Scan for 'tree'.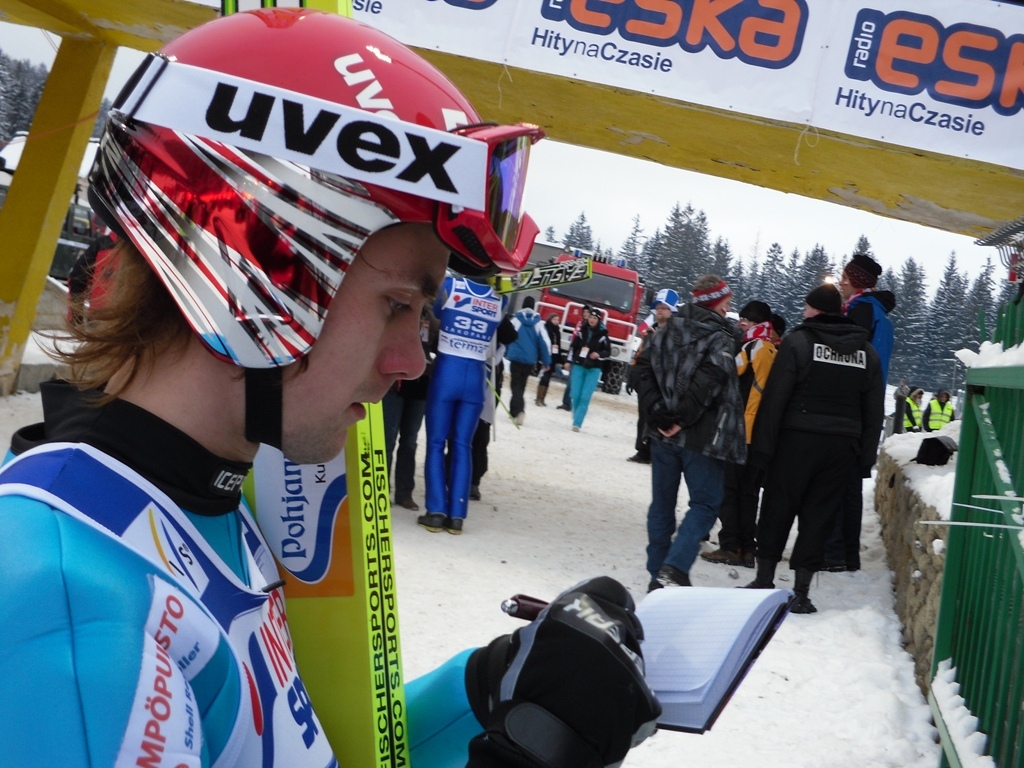
Scan result: x1=780 y1=240 x2=827 y2=337.
